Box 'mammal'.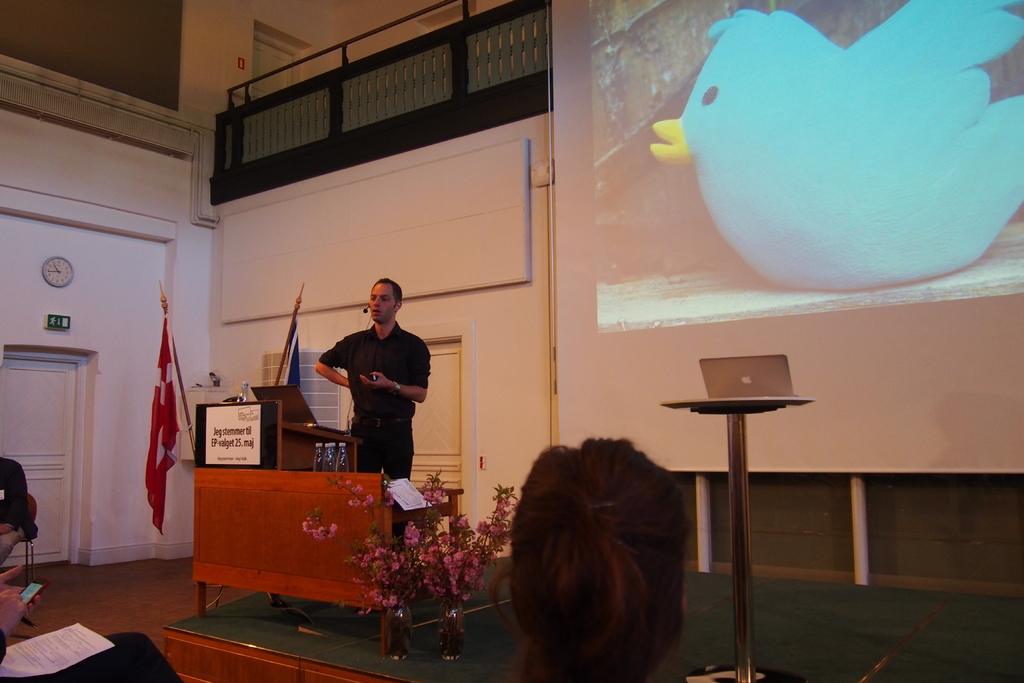
BBox(0, 565, 187, 682).
